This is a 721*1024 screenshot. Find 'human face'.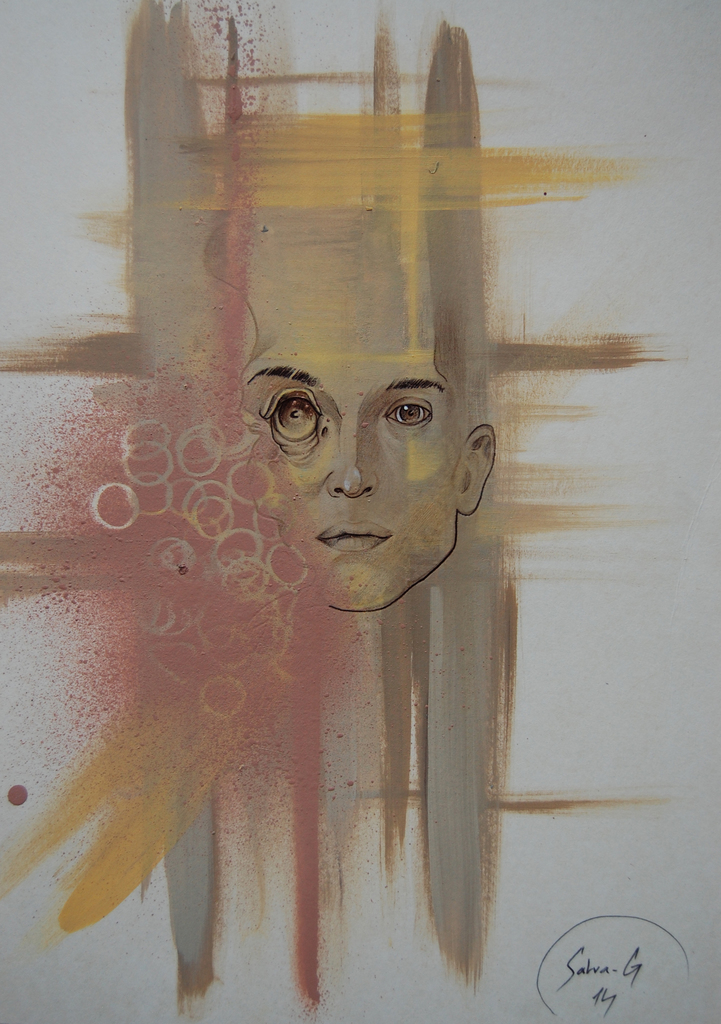
Bounding box: locate(231, 296, 463, 620).
